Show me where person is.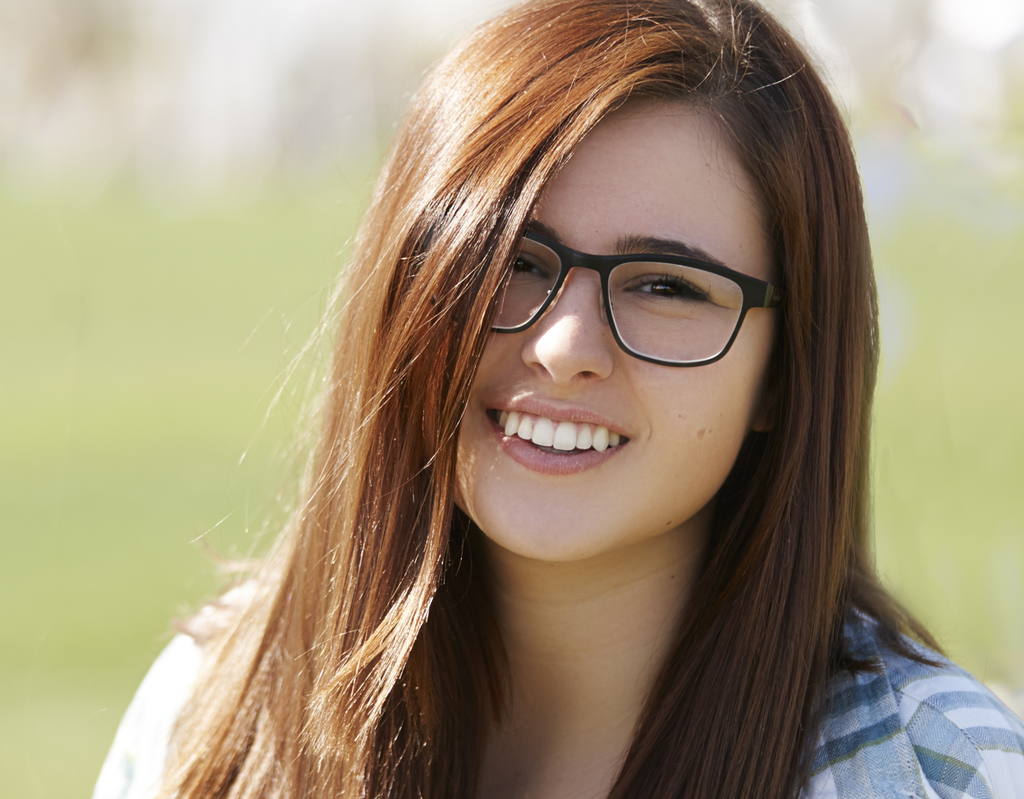
person is at [left=93, top=0, right=1023, bottom=798].
